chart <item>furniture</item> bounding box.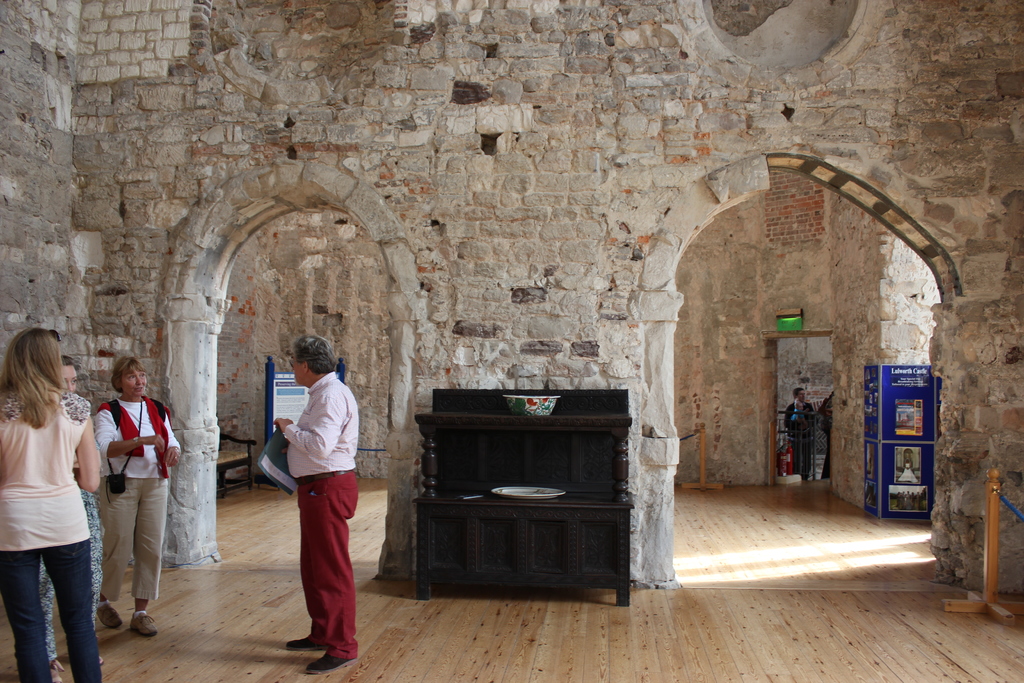
Charted: bbox=[412, 383, 634, 607].
